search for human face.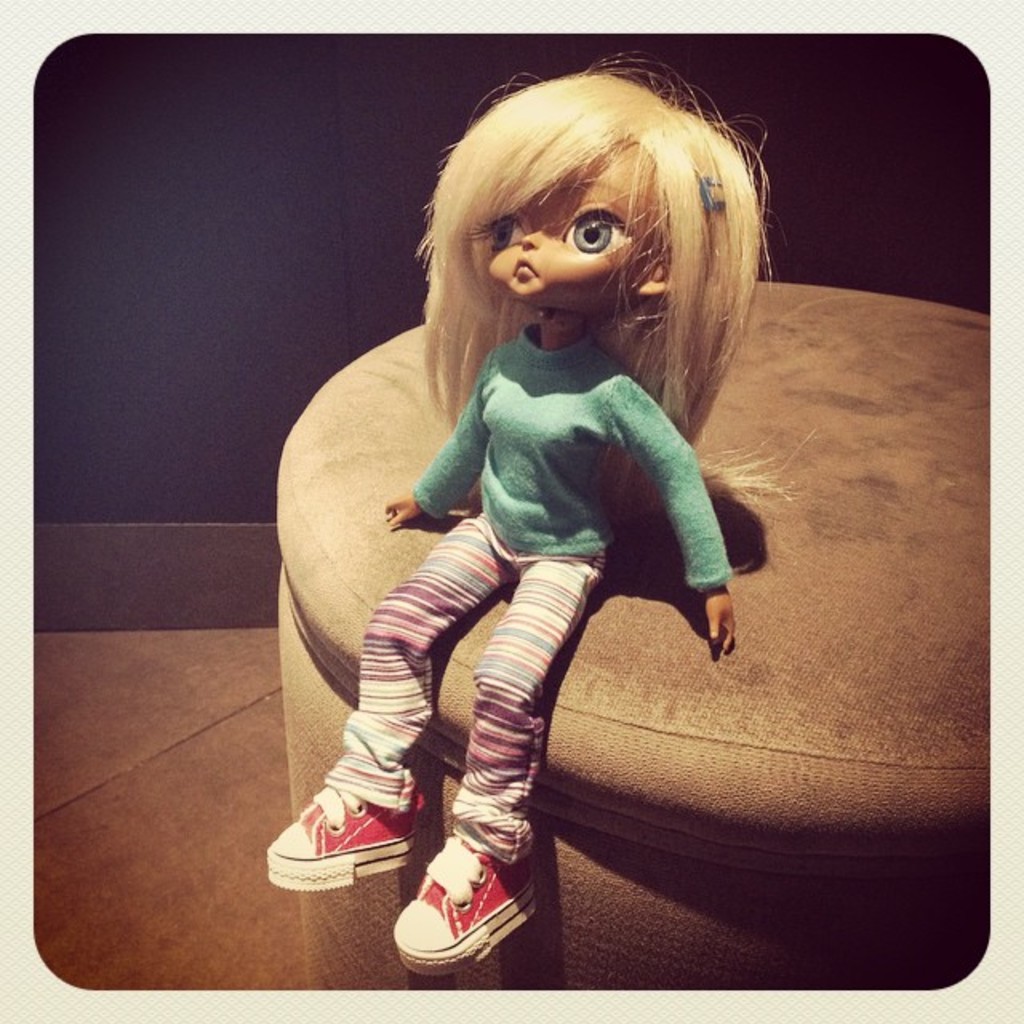
Found at bbox(467, 146, 650, 306).
